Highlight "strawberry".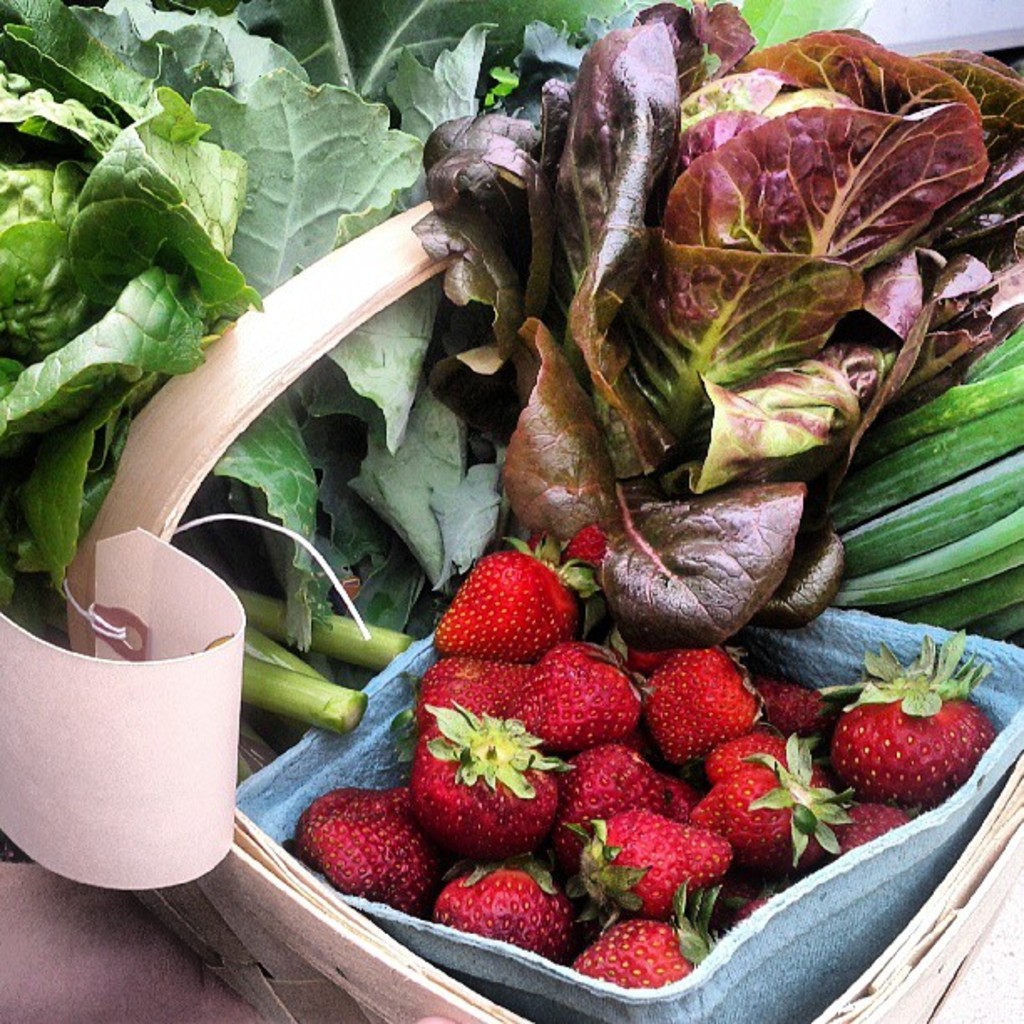
Highlighted region: region(522, 522, 609, 577).
